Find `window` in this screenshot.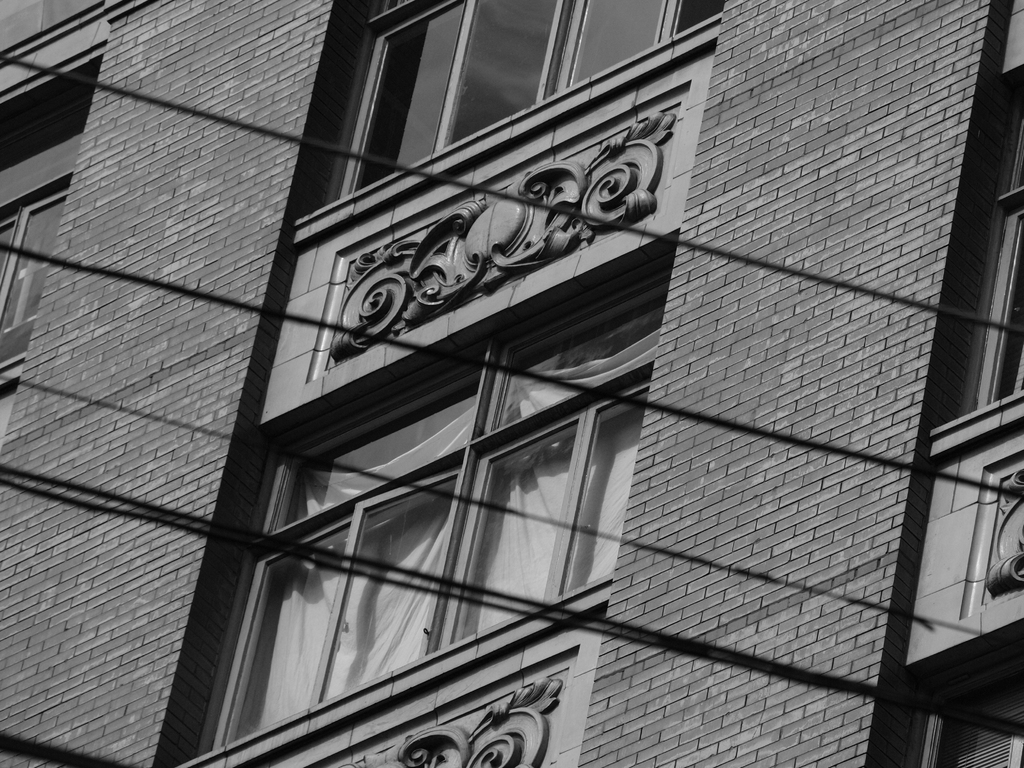
The bounding box for `window` is bbox=(975, 109, 1023, 413).
